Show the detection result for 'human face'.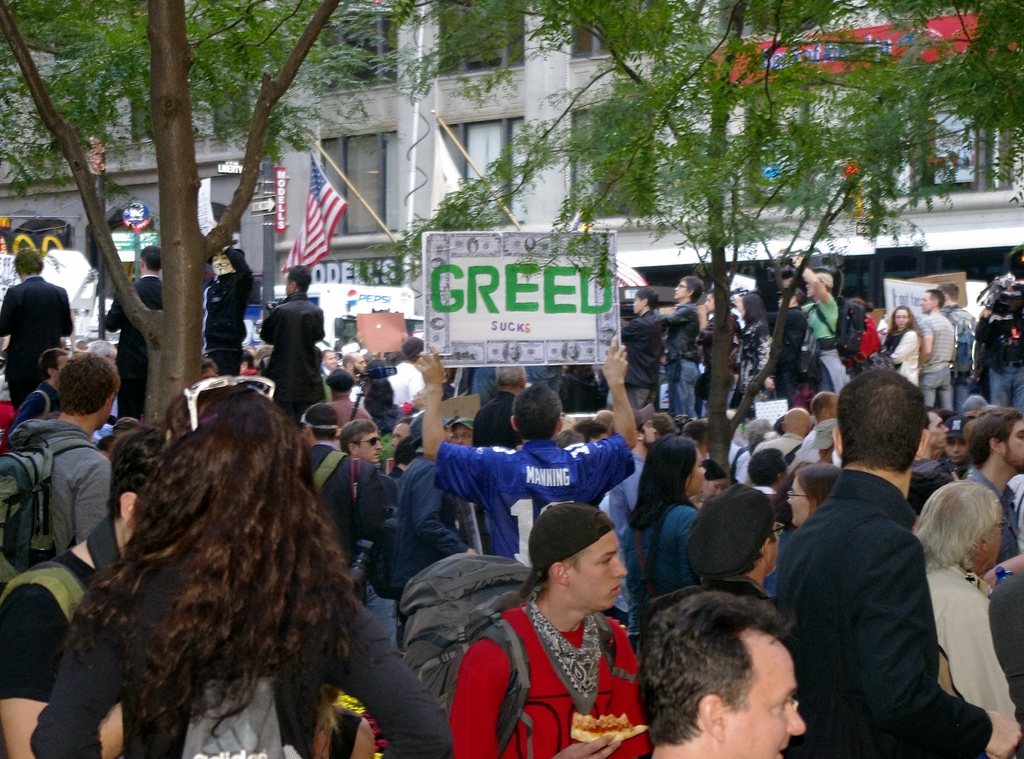
{"x1": 891, "y1": 306, "x2": 908, "y2": 327}.
